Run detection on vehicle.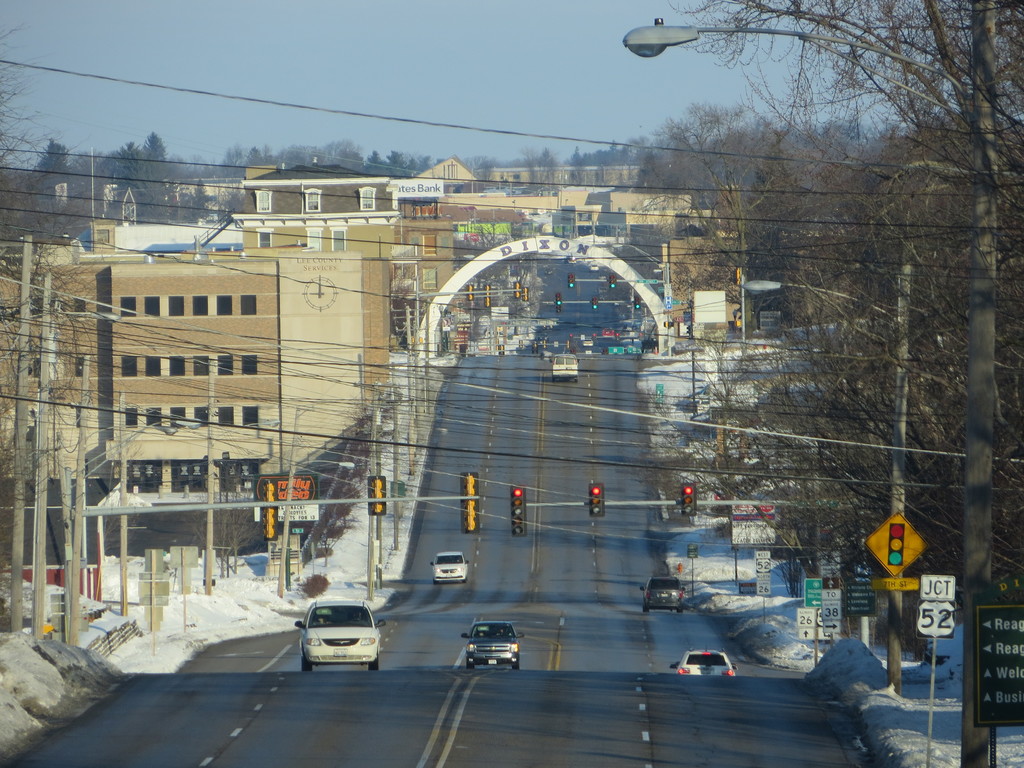
Result: crop(429, 547, 472, 582).
